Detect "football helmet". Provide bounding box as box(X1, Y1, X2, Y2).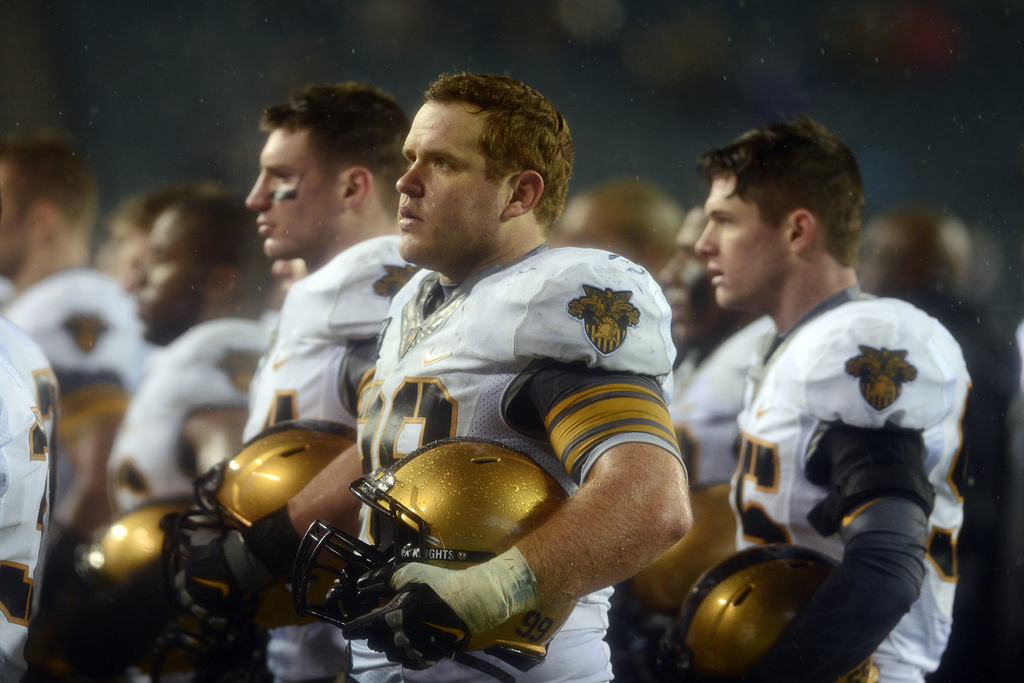
box(176, 413, 360, 602).
